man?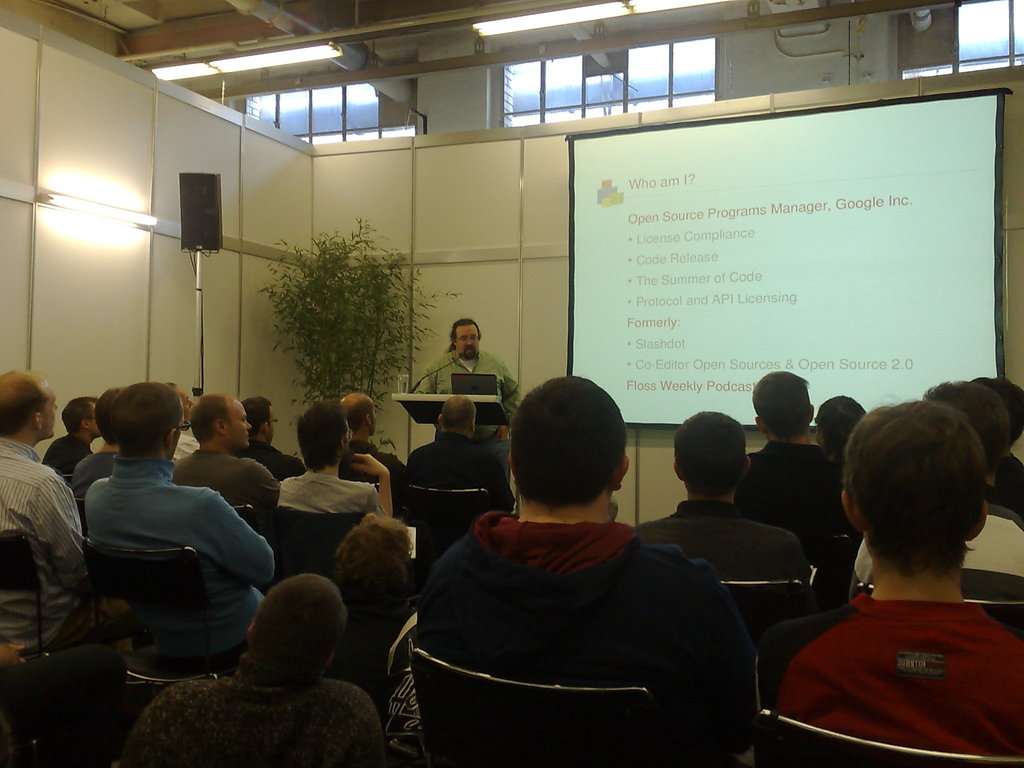
crop(739, 368, 836, 538)
